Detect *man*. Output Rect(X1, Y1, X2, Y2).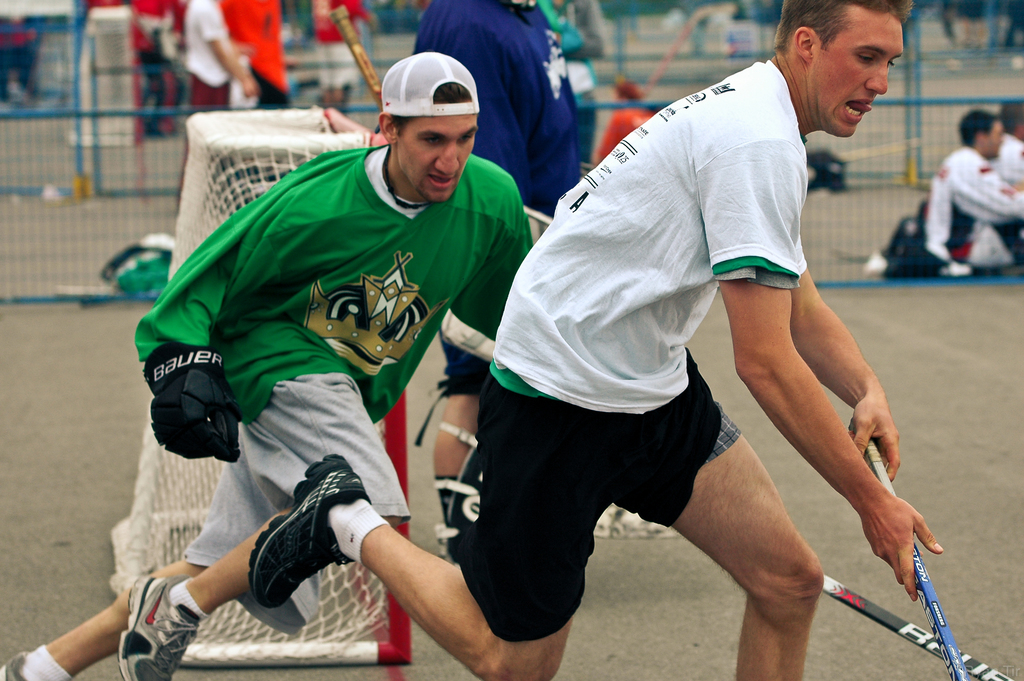
Rect(536, 0, 600, 176).
